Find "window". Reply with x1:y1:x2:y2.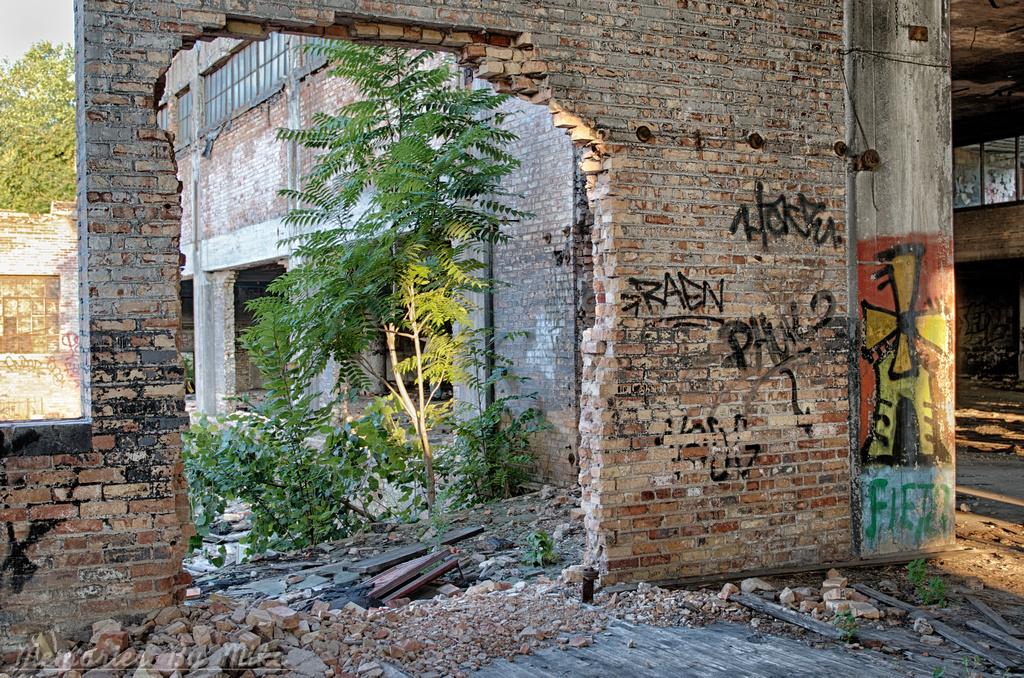
154:104:166:131.
